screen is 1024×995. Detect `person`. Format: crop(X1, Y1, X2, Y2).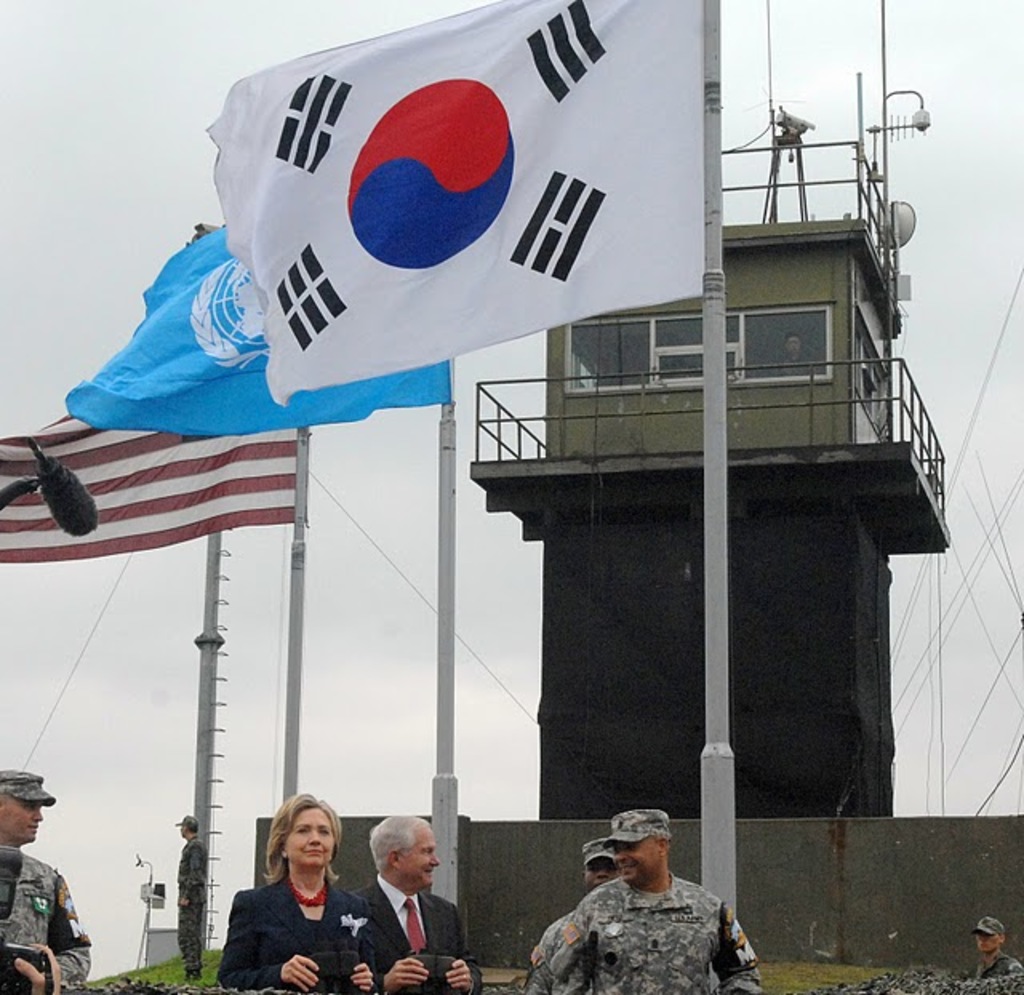
crop(546, 808, 765, 993).
